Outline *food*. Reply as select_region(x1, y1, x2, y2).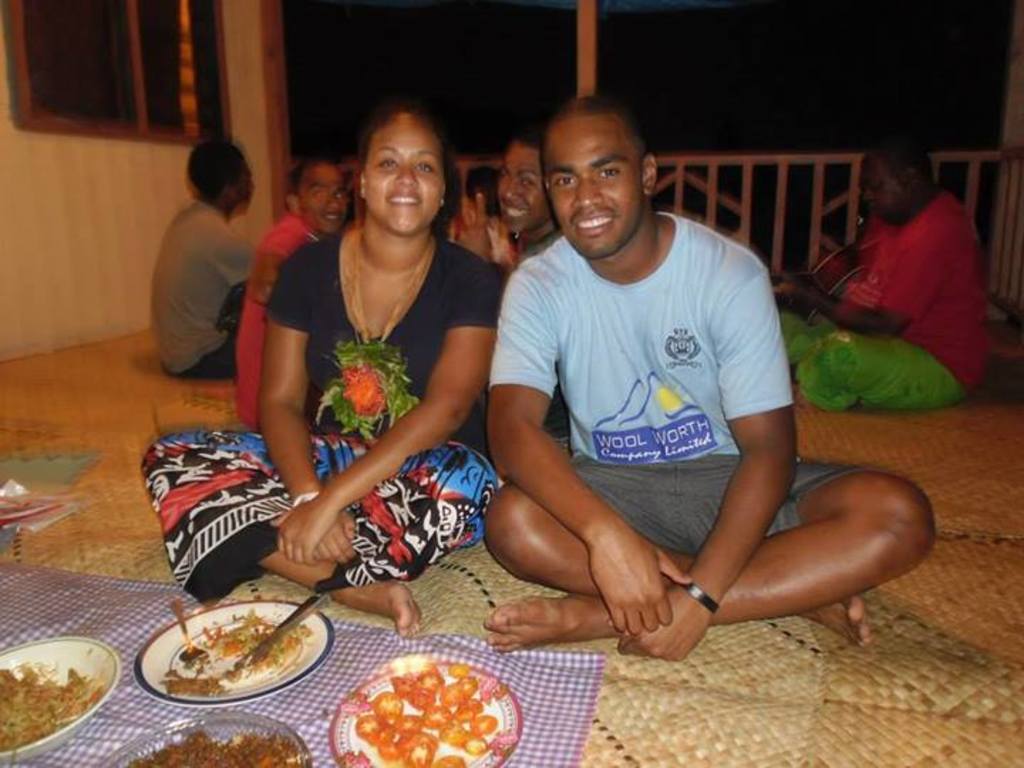
select_region(132, 722, 294, 767).
